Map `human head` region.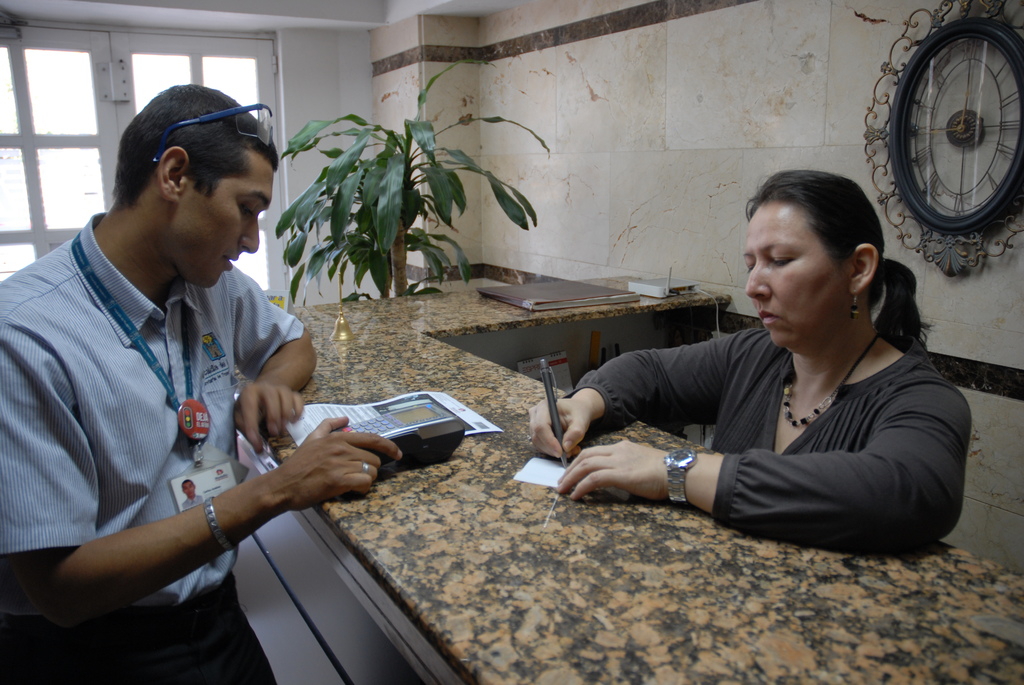
Mapped to detection(742, 165, 892, 345).
